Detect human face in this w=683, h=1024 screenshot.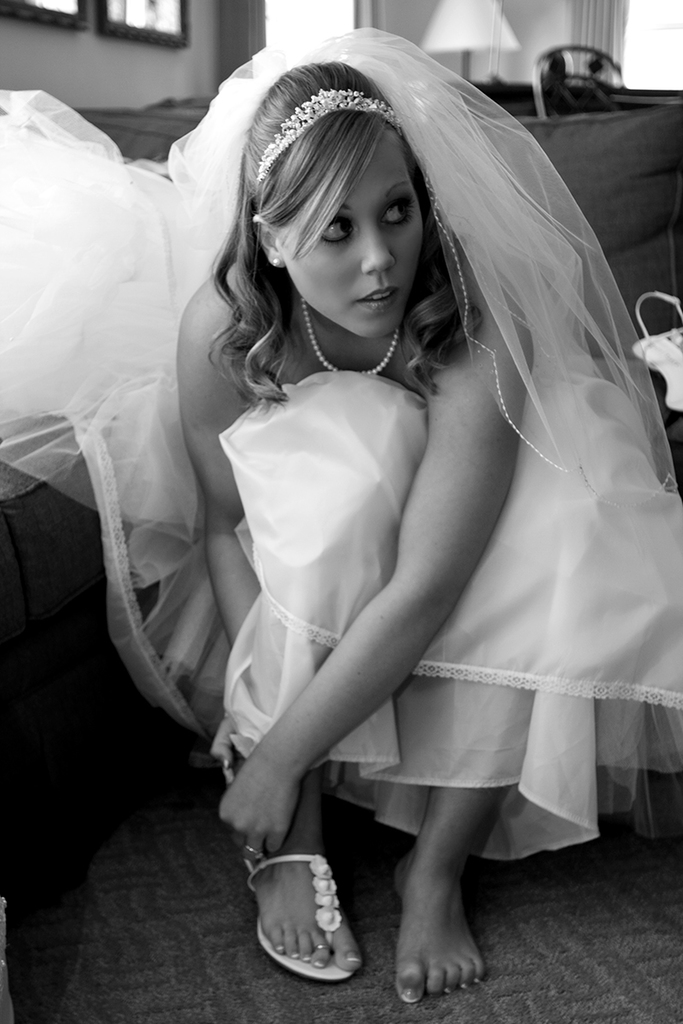
Detection: Rect(289, 131, 434, 346).
